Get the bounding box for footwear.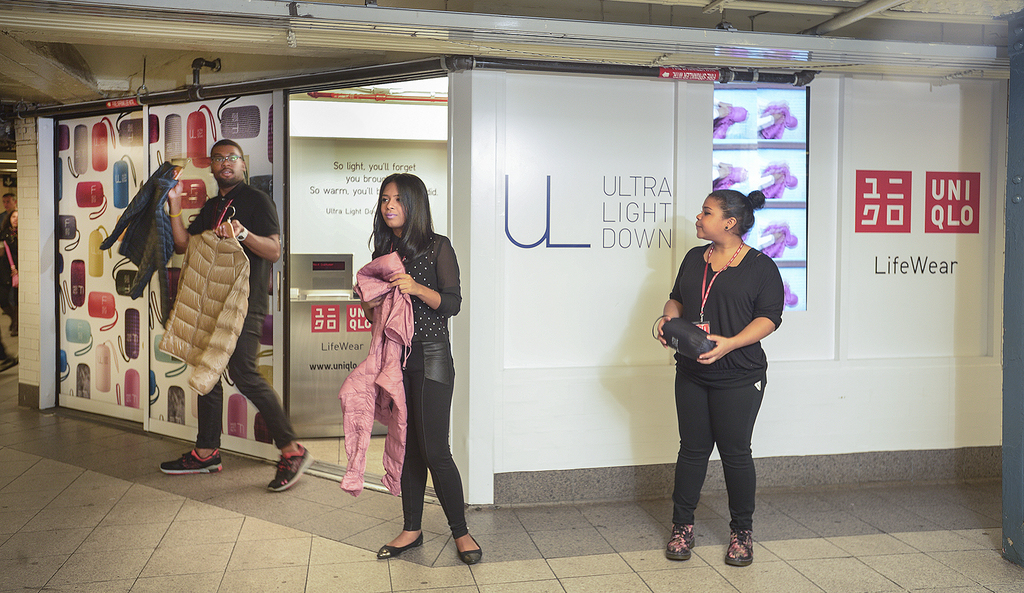
454/532/488/564.
